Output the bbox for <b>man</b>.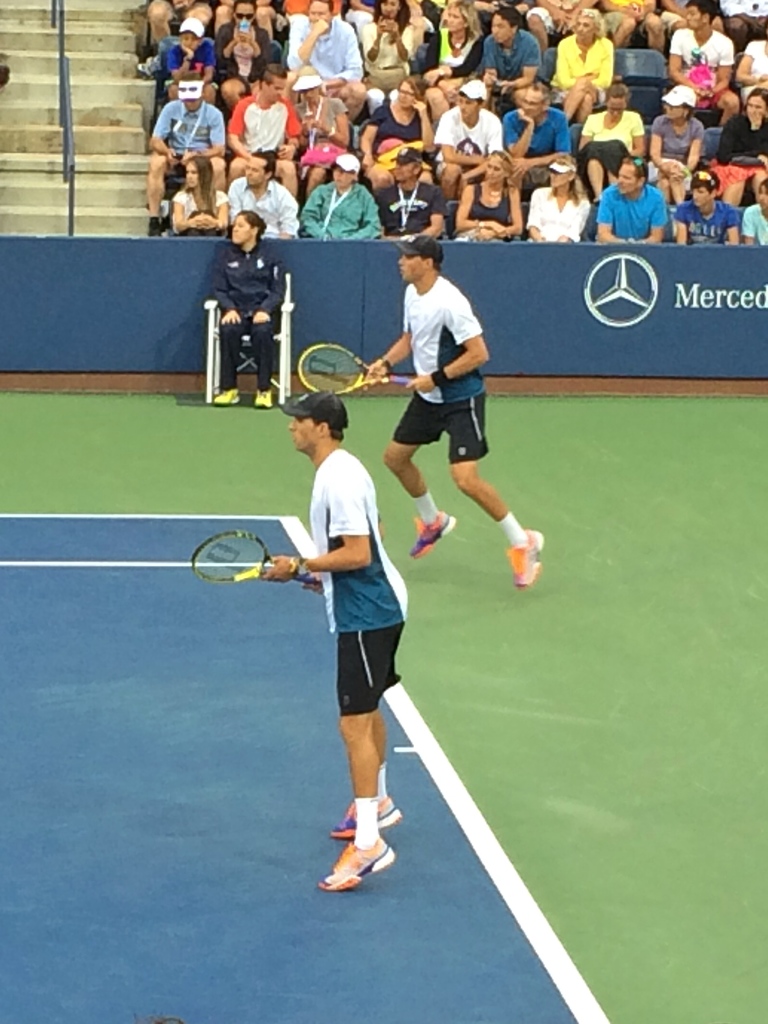
x1=357, y1=223, x2=549, y2=598.
